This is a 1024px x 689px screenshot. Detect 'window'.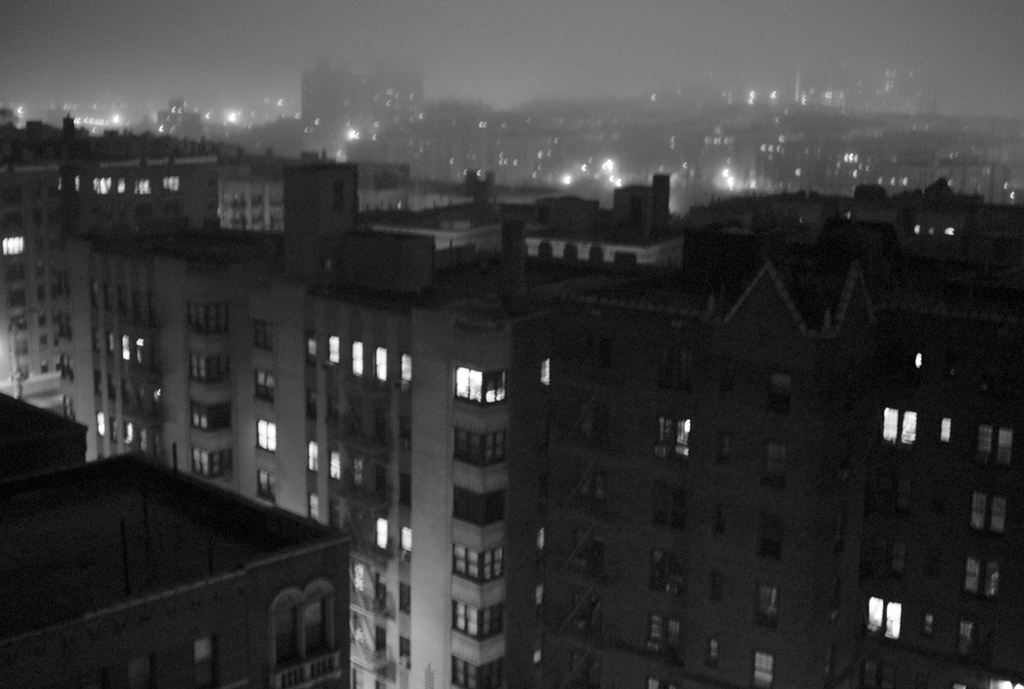
95 280 158 317.
